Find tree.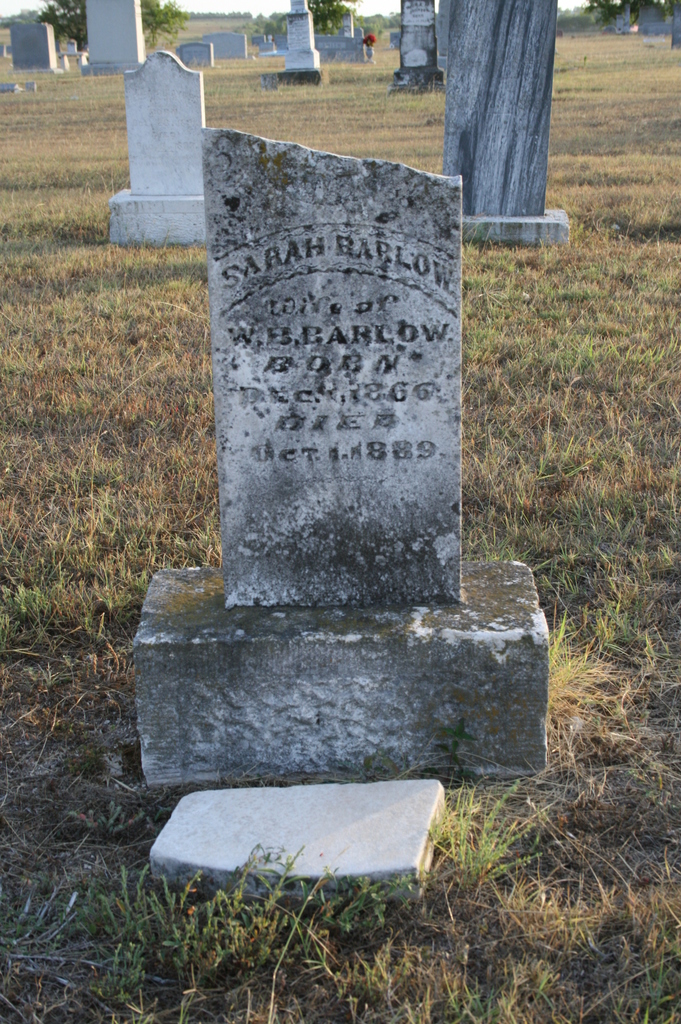
[300, 0, 361, 37].
